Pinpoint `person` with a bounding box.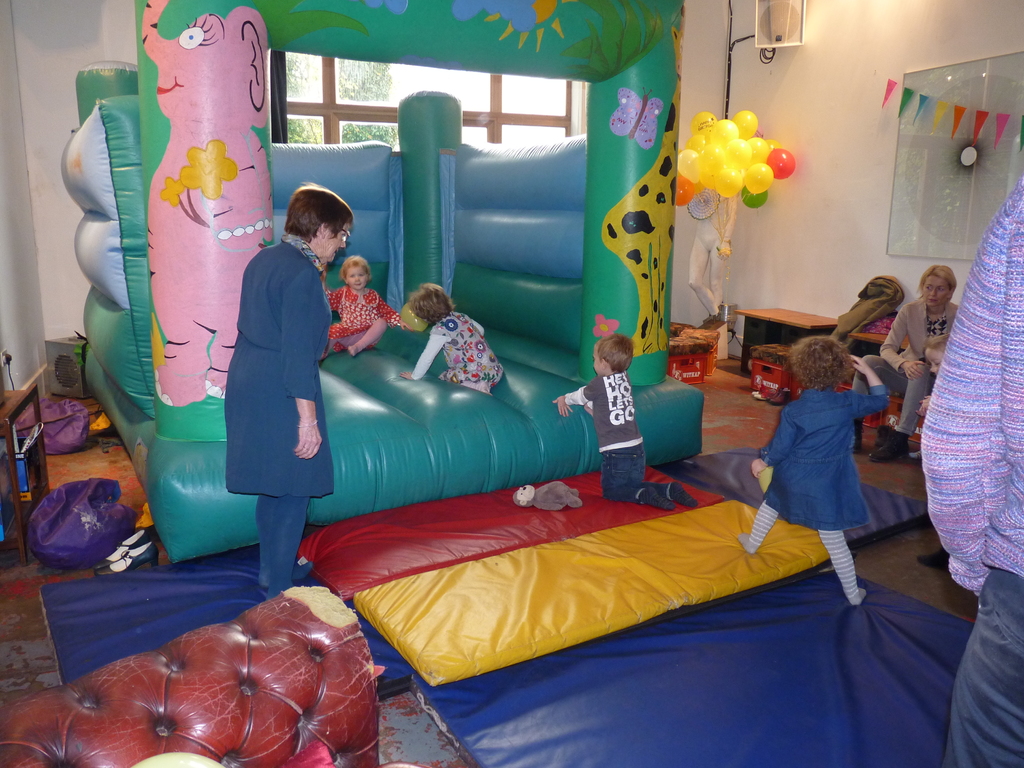
(x1=225, y1=177, x2=357, y2=604).
